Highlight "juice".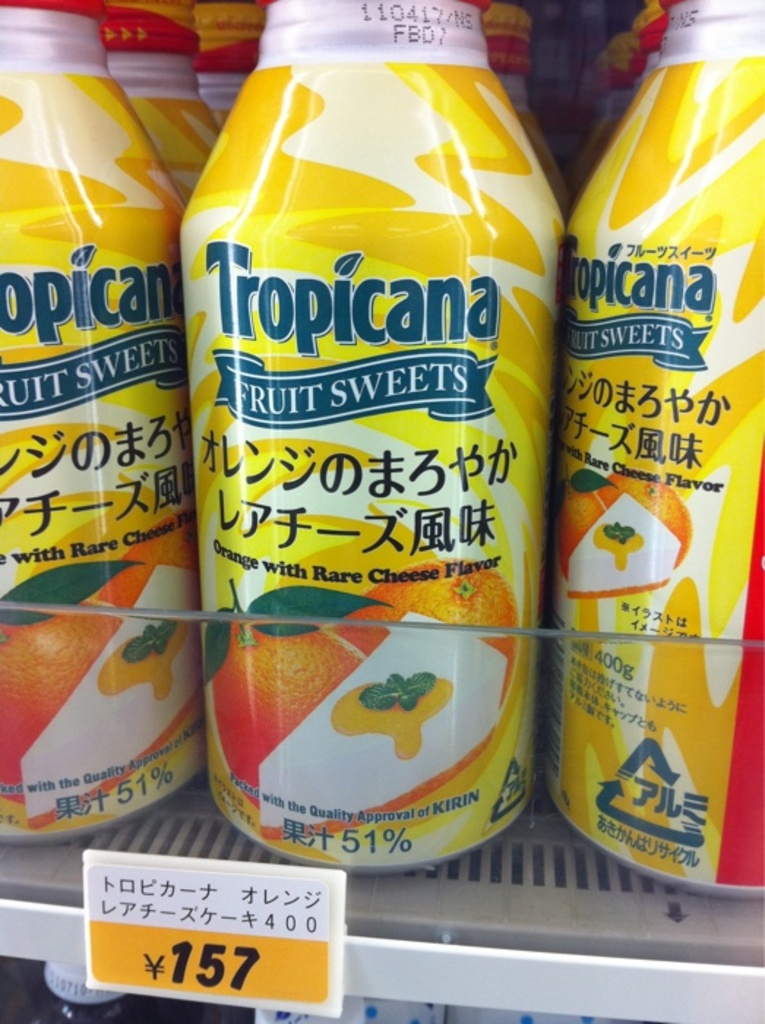
Highlighted region: left=0, top=0, right=211, bottom=848.
